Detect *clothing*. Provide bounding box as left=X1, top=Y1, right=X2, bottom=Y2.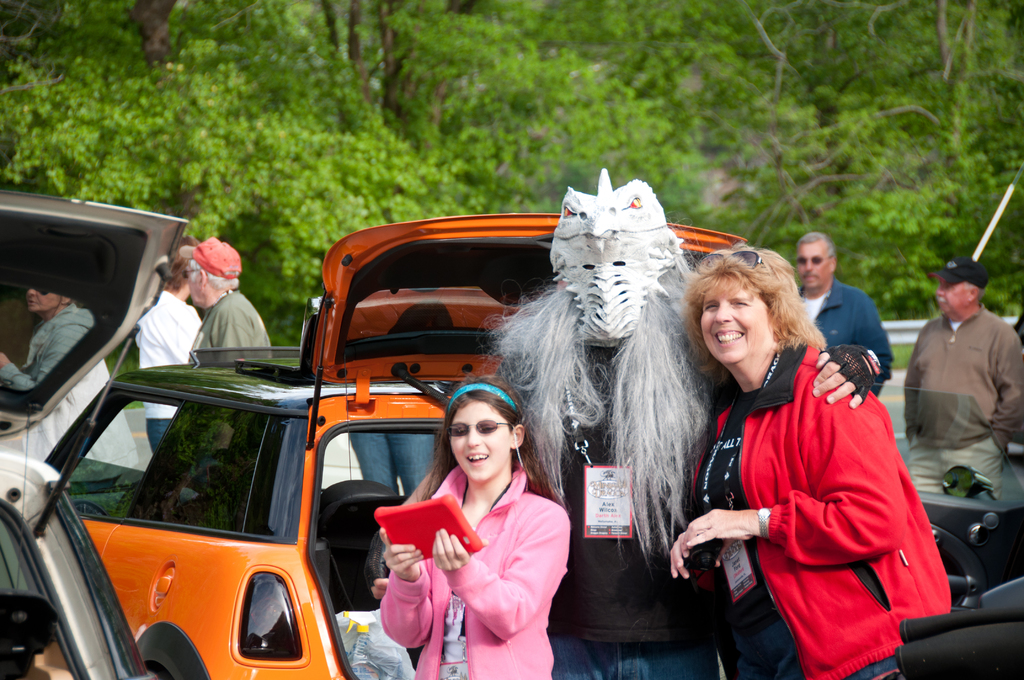
left=191, top=292, right=271, bottom=360.
